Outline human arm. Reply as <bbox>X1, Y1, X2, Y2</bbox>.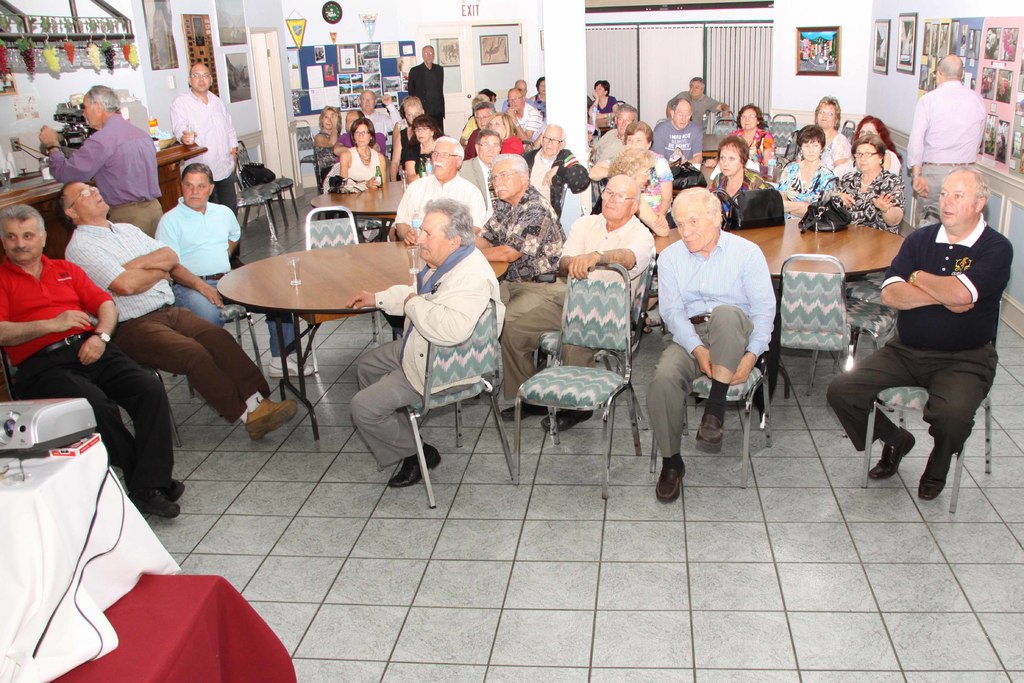
<bbox>655, 259, 716, 383</bbox>.
